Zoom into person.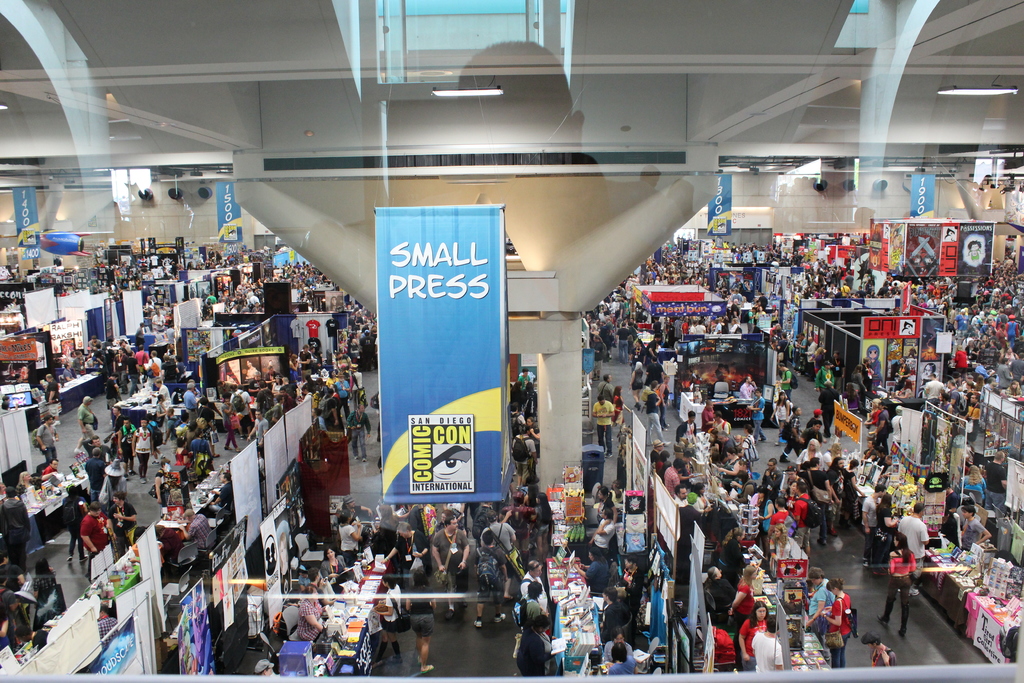
Zoom target: x1=757, y1=611, x2=783, y2=669.
